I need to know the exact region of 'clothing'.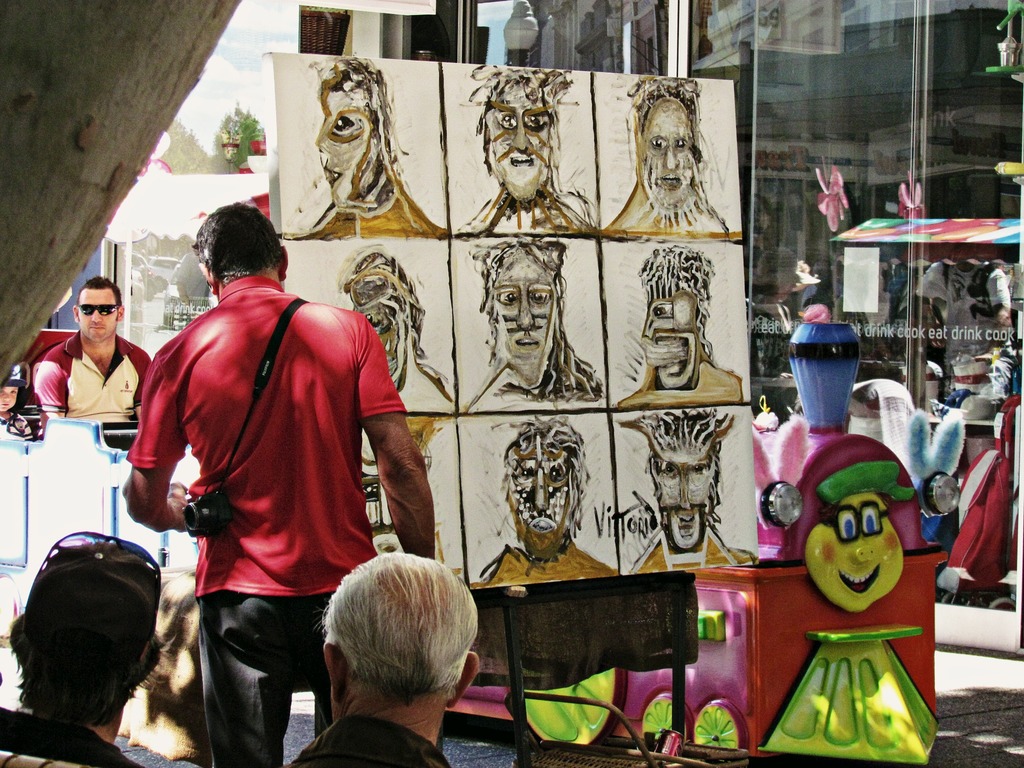
Region: x1=26 y1=325 x2=150 y2=426.
